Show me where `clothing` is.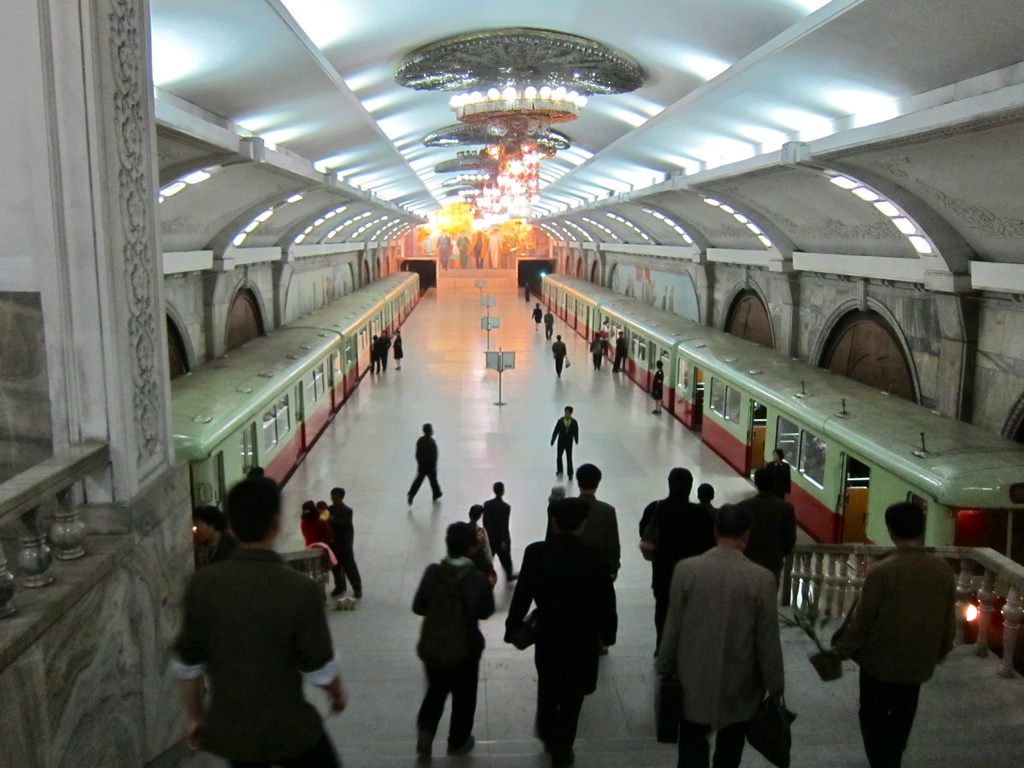
`clothing` is at {"left": 554, "top": 341, "right": 570, "bottom": 365}.
